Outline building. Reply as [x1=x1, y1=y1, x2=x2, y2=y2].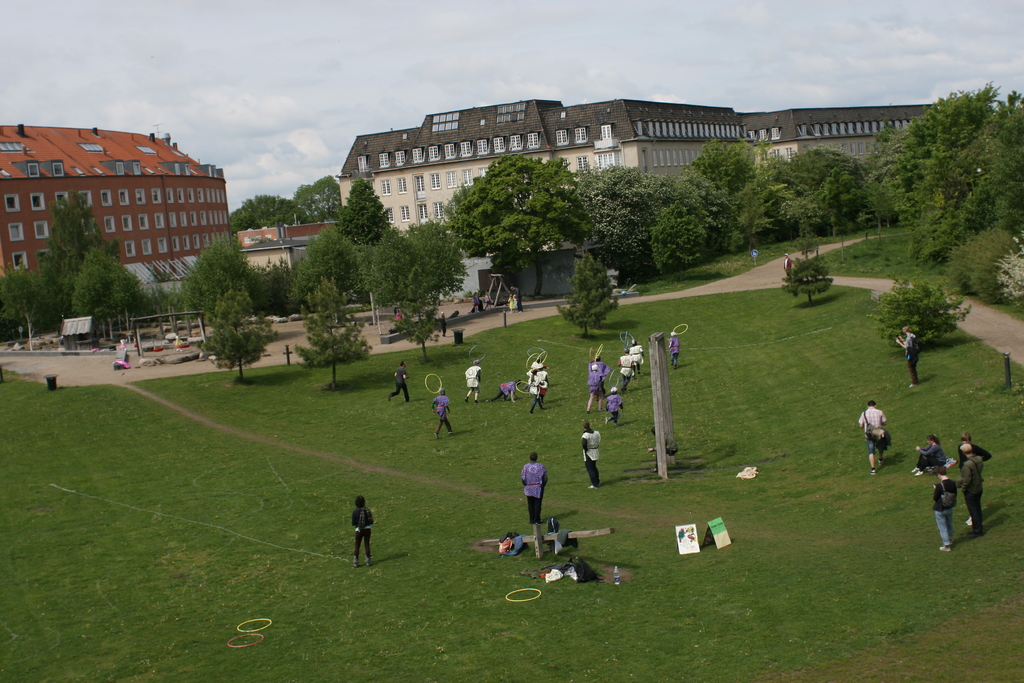
[x1=238, y1=213, x2=333, y2=265].
